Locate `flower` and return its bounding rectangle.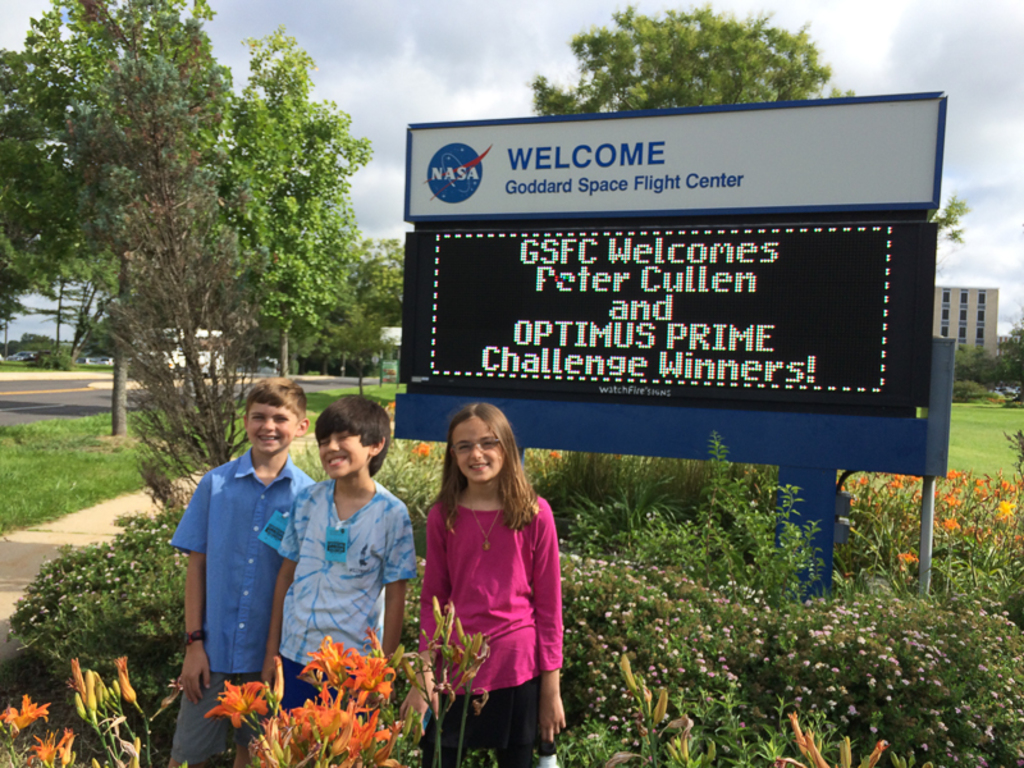
{"x1": 206, "y1": 630, "x2": 404, "y2": 767}.
